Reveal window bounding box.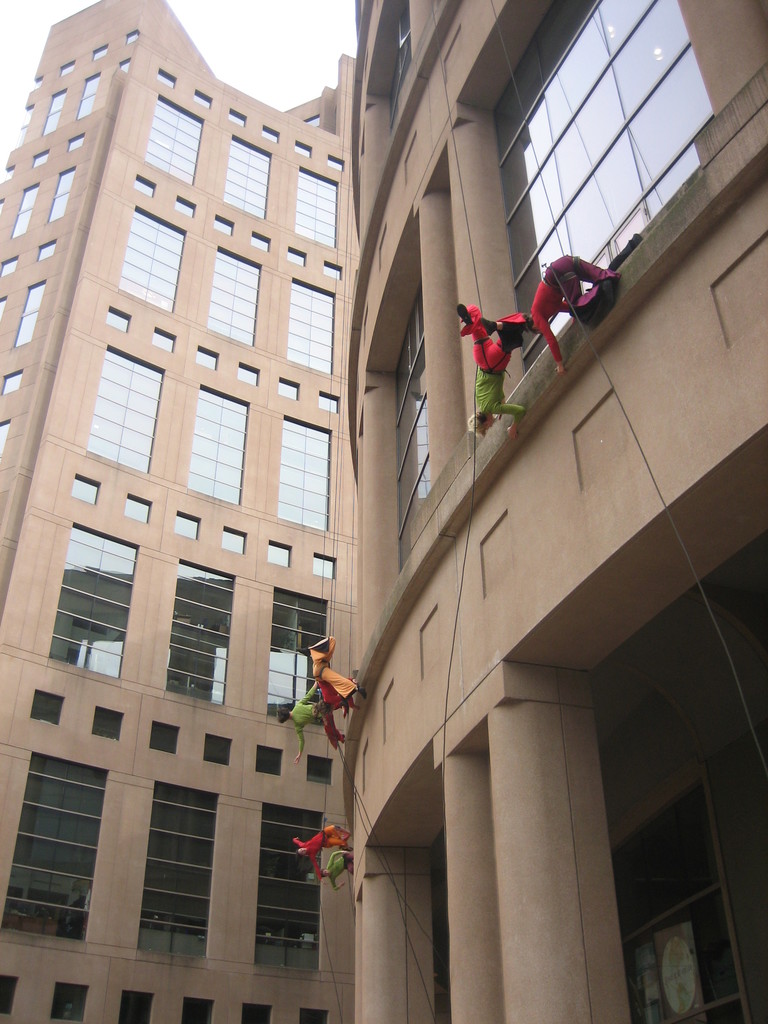
Revealed: 282,415,327,532.
